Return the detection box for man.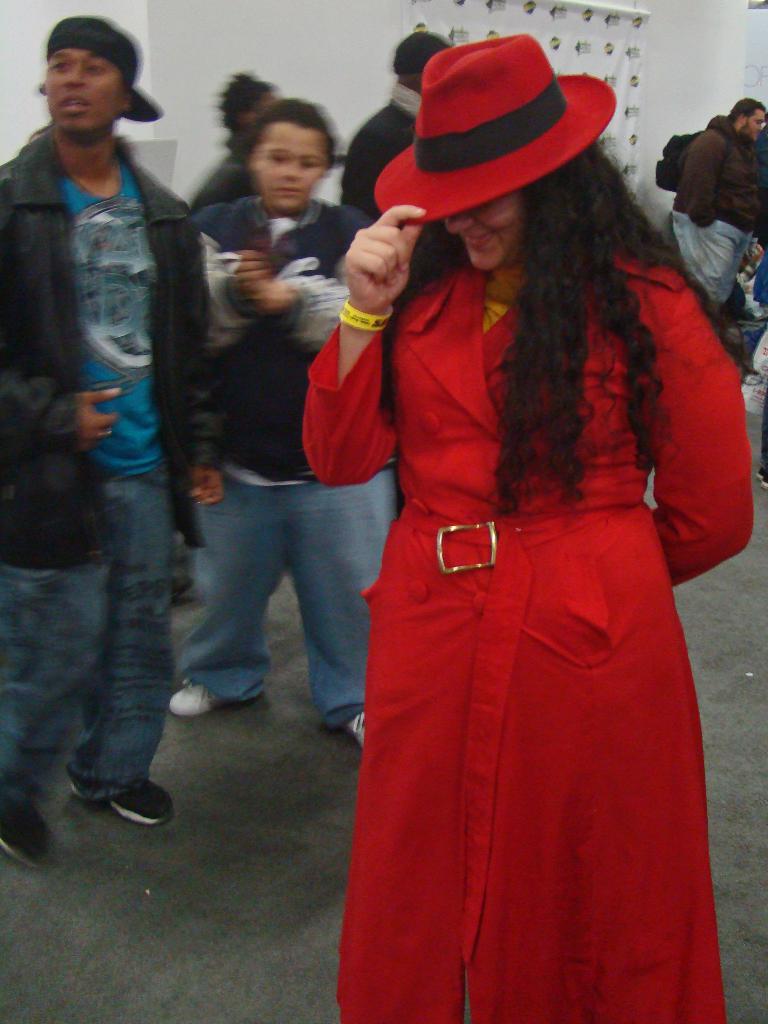
l=3, t=19, r=238, b=813.
